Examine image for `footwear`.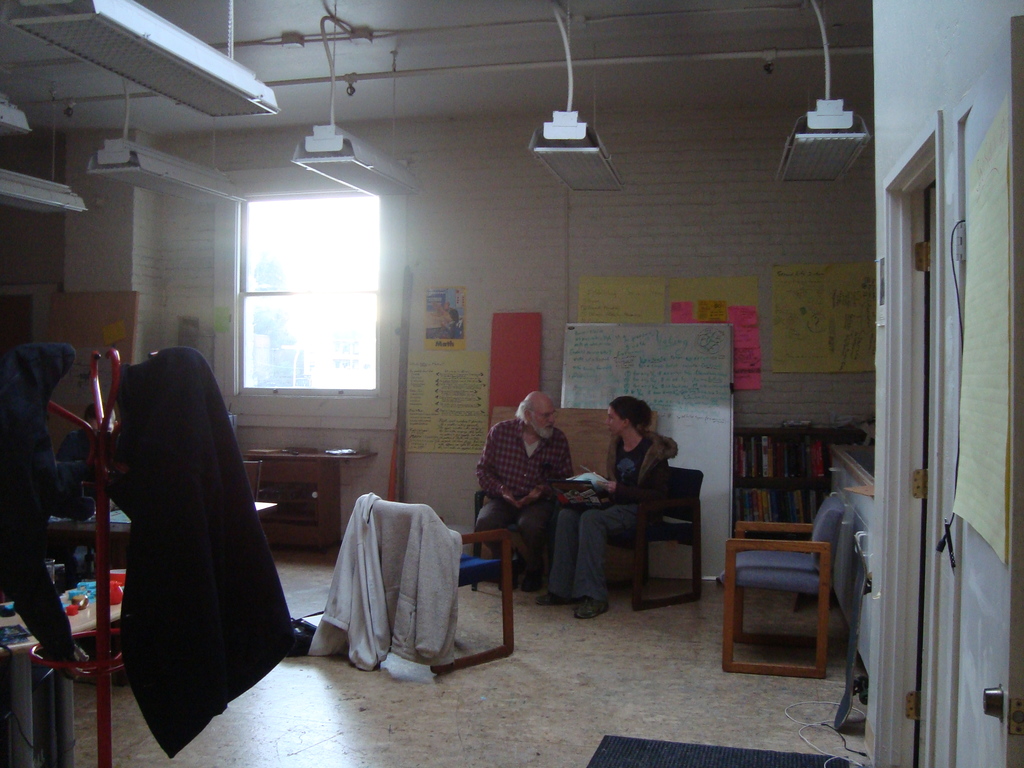
Examination result: (540,589,561,605).
